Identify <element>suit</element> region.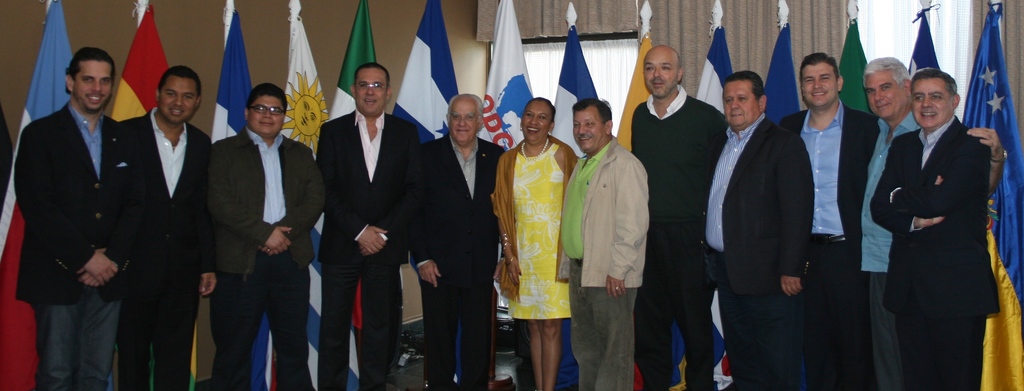
Region: <box>780,109,881,390</box>.
